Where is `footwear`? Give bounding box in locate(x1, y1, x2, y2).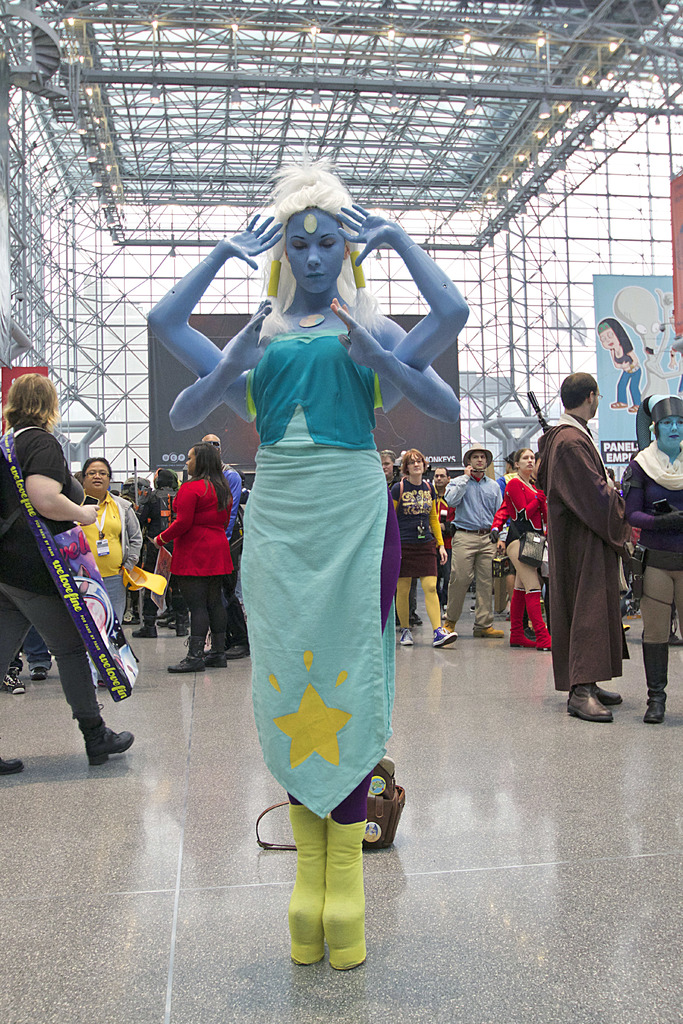
locate(165, 630, 215, 676).
